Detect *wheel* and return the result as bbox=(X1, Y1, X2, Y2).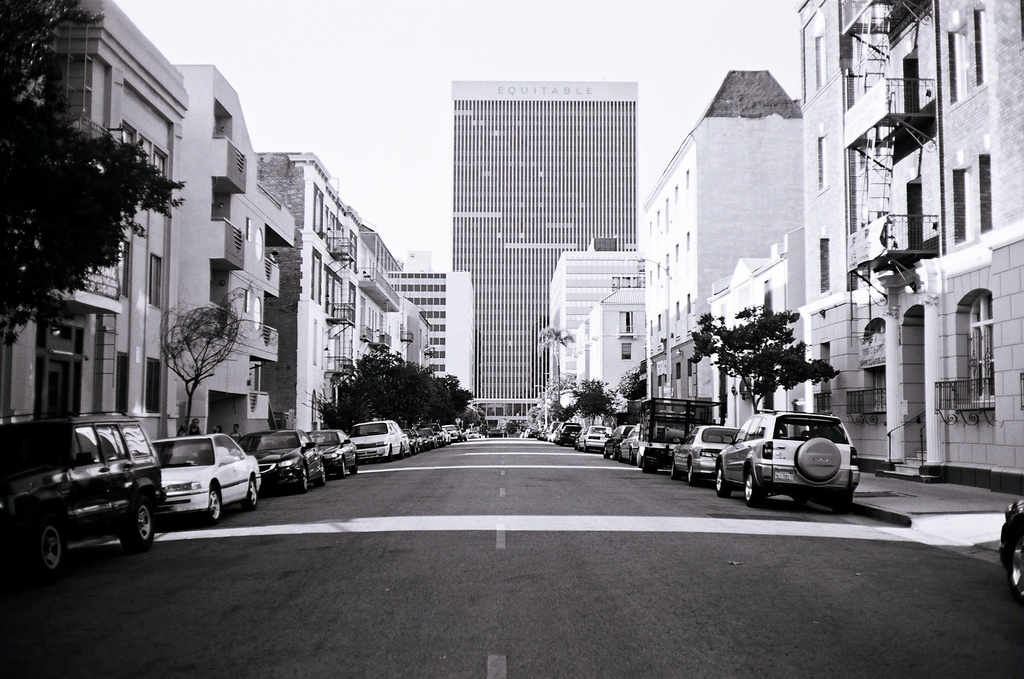
bbox=(614, 448, 618, 459).
